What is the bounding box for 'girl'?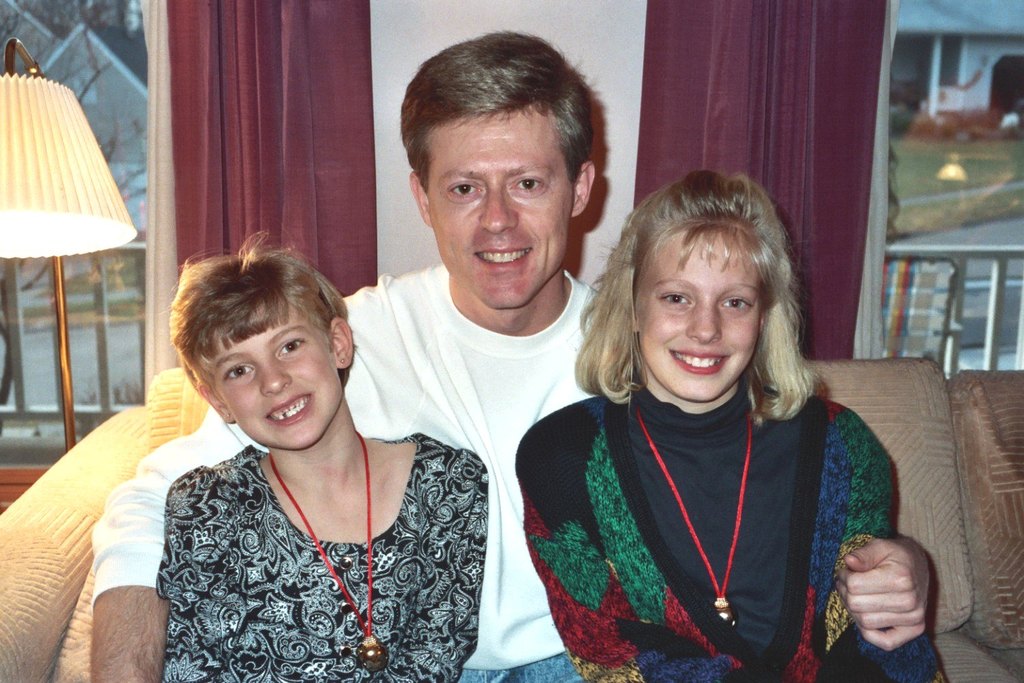
x1=511, y1=166, x2=947, y2=682.
